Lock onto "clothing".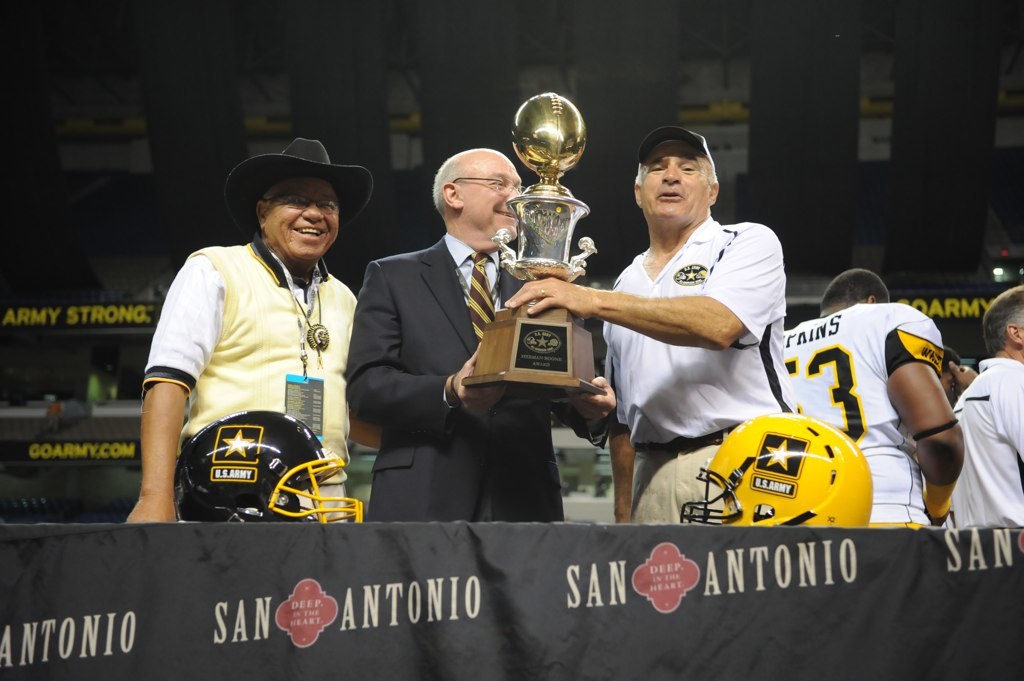
Locked: (350,219,614,520).
